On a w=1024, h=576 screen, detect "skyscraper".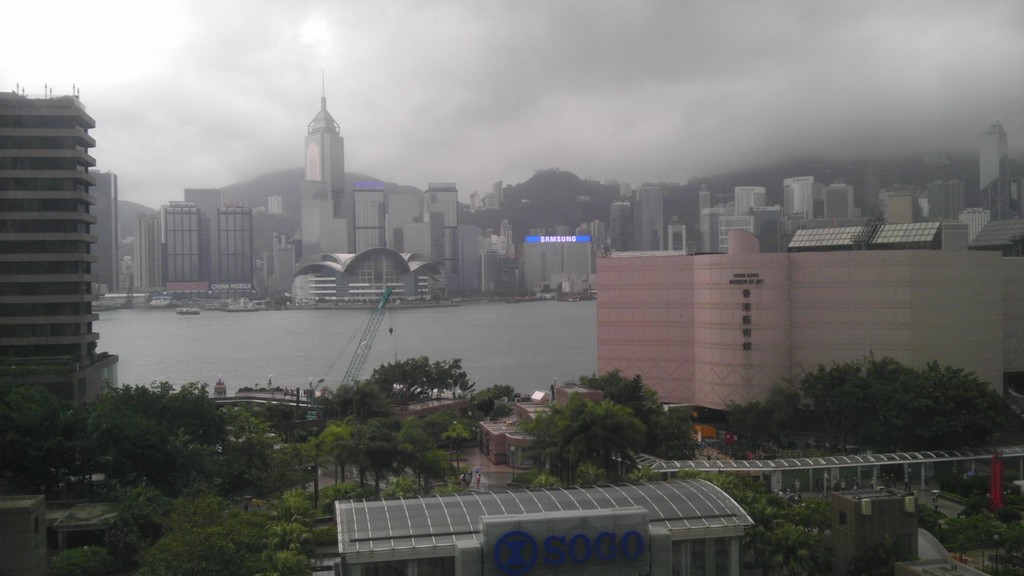
[3,81,116,408].
